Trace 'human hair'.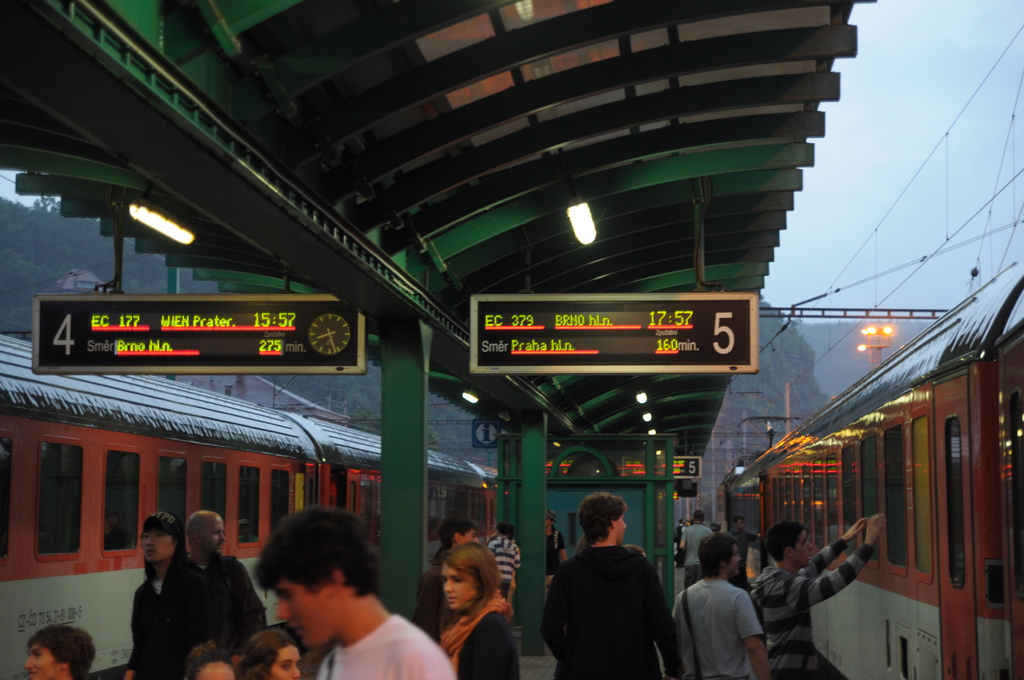
Traced to x1=764 y1=520 x2=803 y2=563.
